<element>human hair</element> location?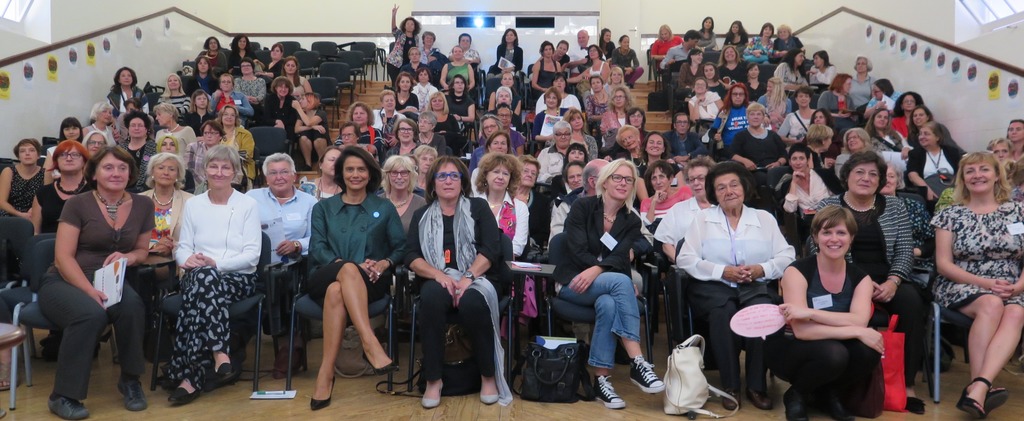
pyautogui.locateOnScreen(383, 154, 421, 195)
